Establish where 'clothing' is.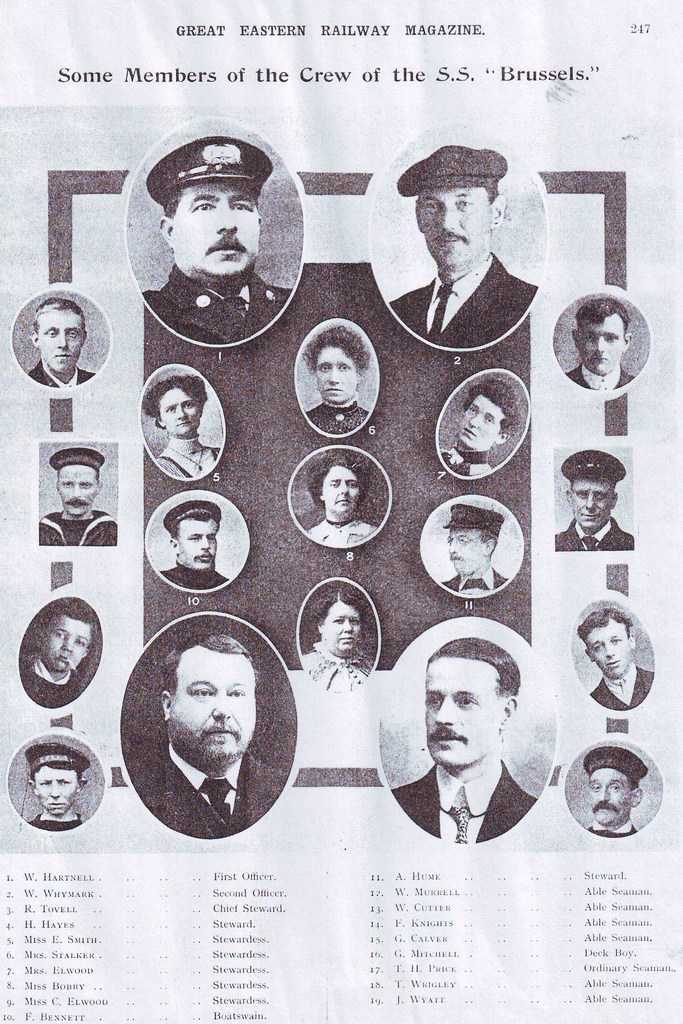
Established at (left=303, top=515, right=389, bottom=543).
